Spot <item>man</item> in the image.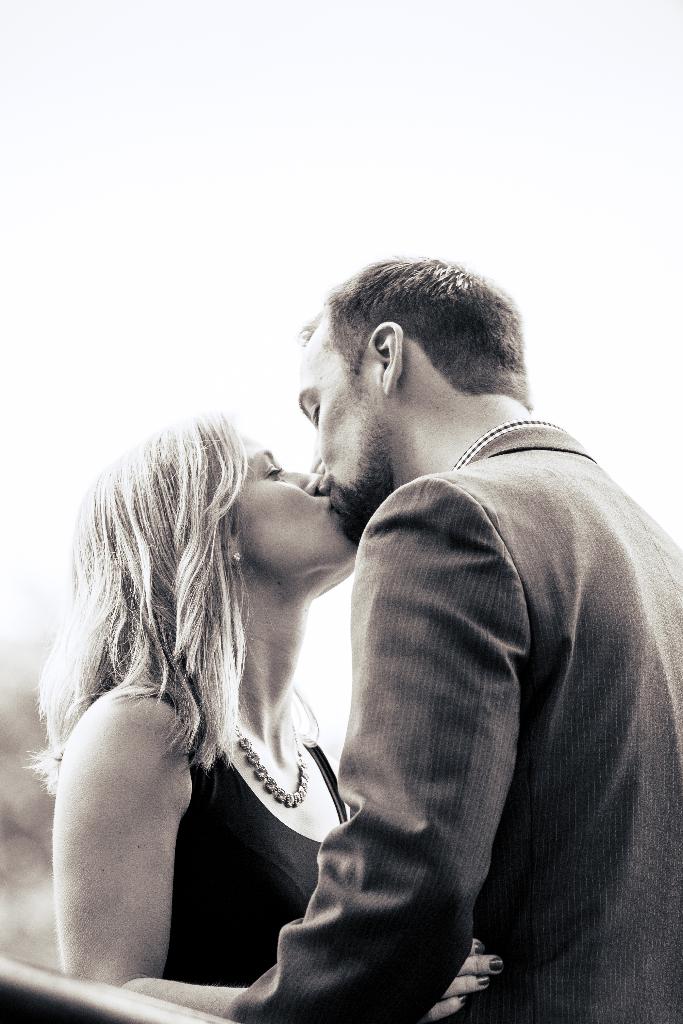
<item>man</item> found at x1=195 y1=241 x2=666 y2=1006.
